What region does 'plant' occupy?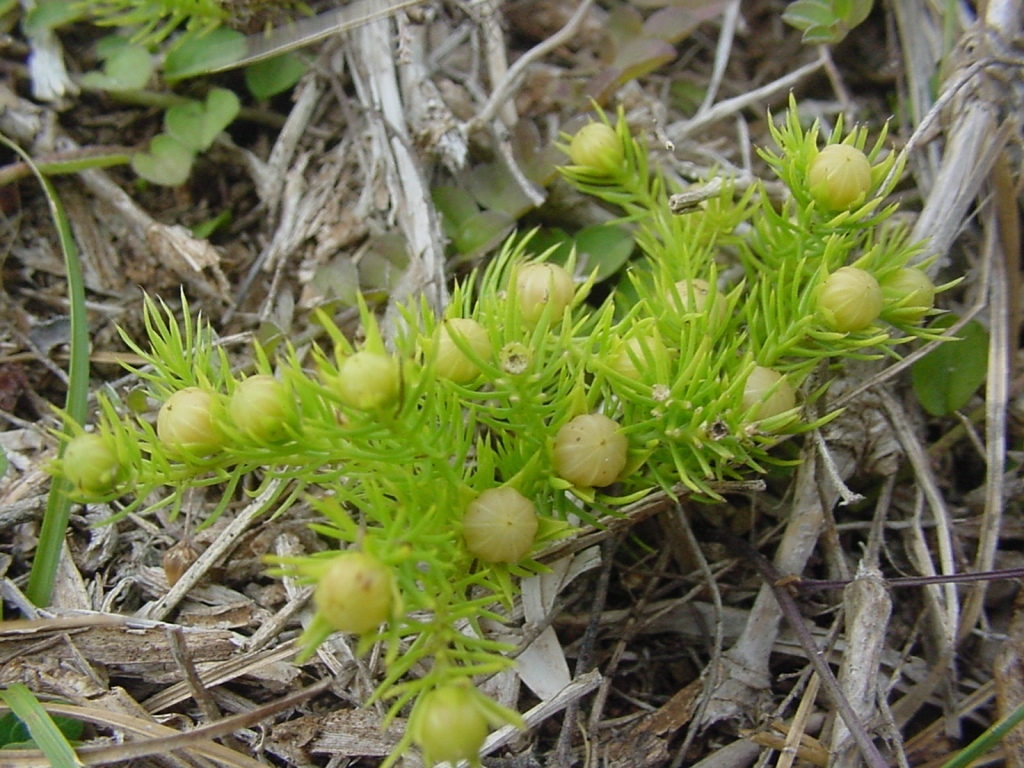
region(13, 100, 1023, 716).
